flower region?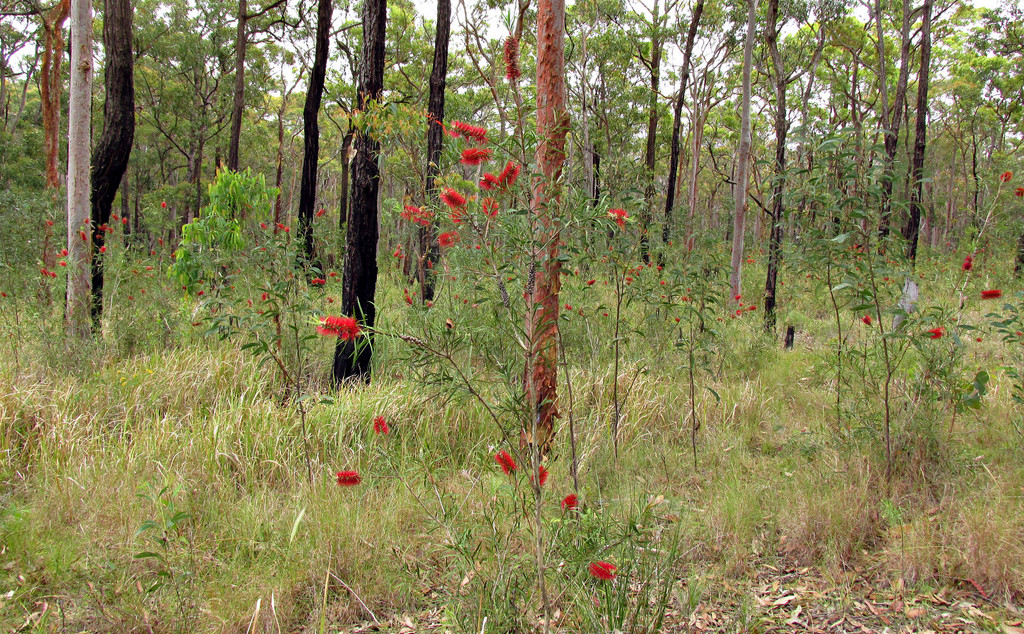
<region>503, 33, 527, 81</region>
